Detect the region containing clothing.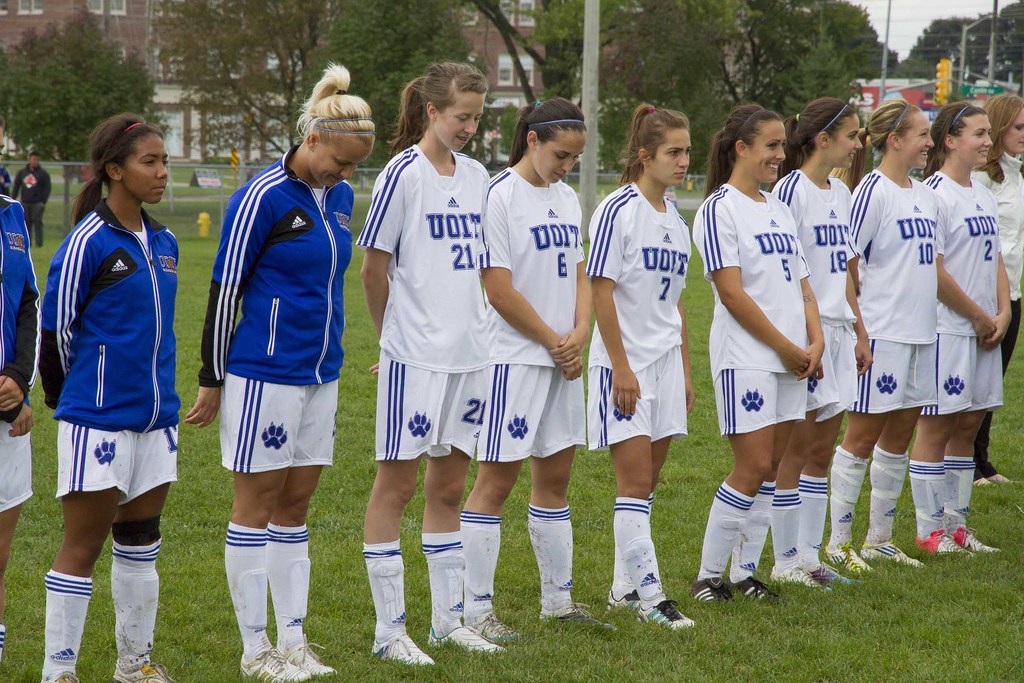
852, 168, 942, 419.
